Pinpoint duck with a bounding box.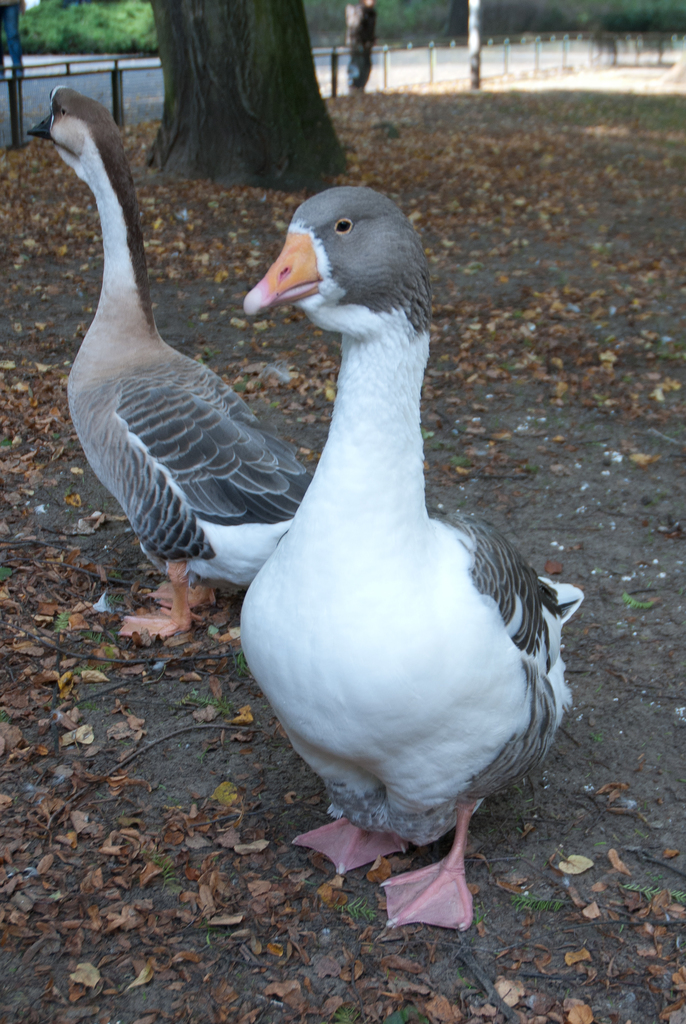
(199,149,587,932).
